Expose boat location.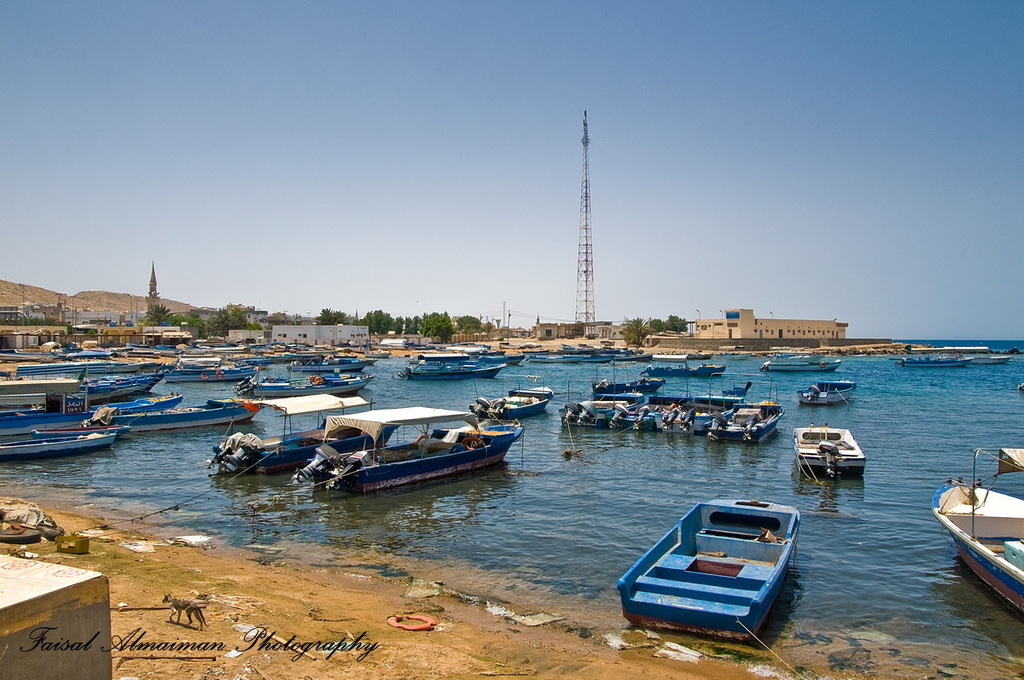
Exposed at box=[531, 342, 609, 369].
